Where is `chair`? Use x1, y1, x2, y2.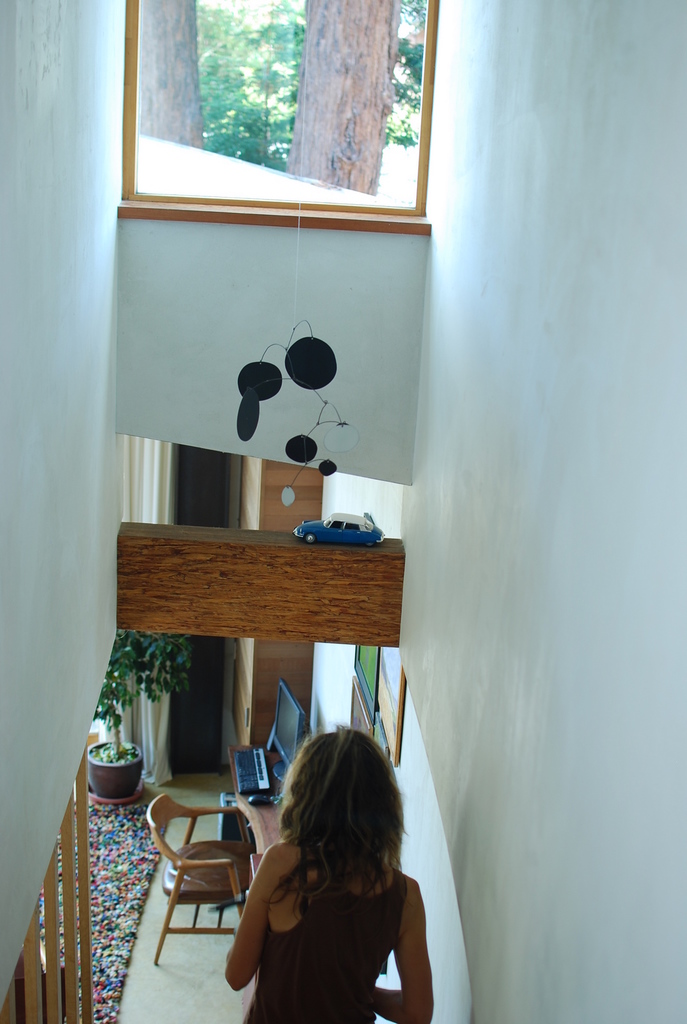
155, 796, 256, 961.
